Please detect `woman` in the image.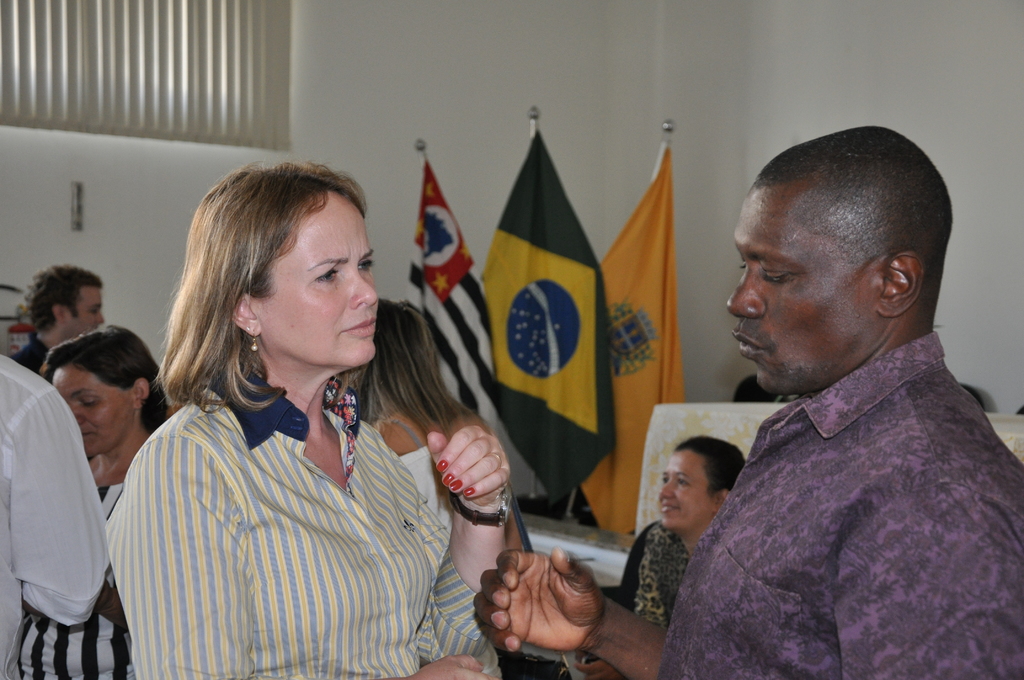
[324, 291, 490, 546].
